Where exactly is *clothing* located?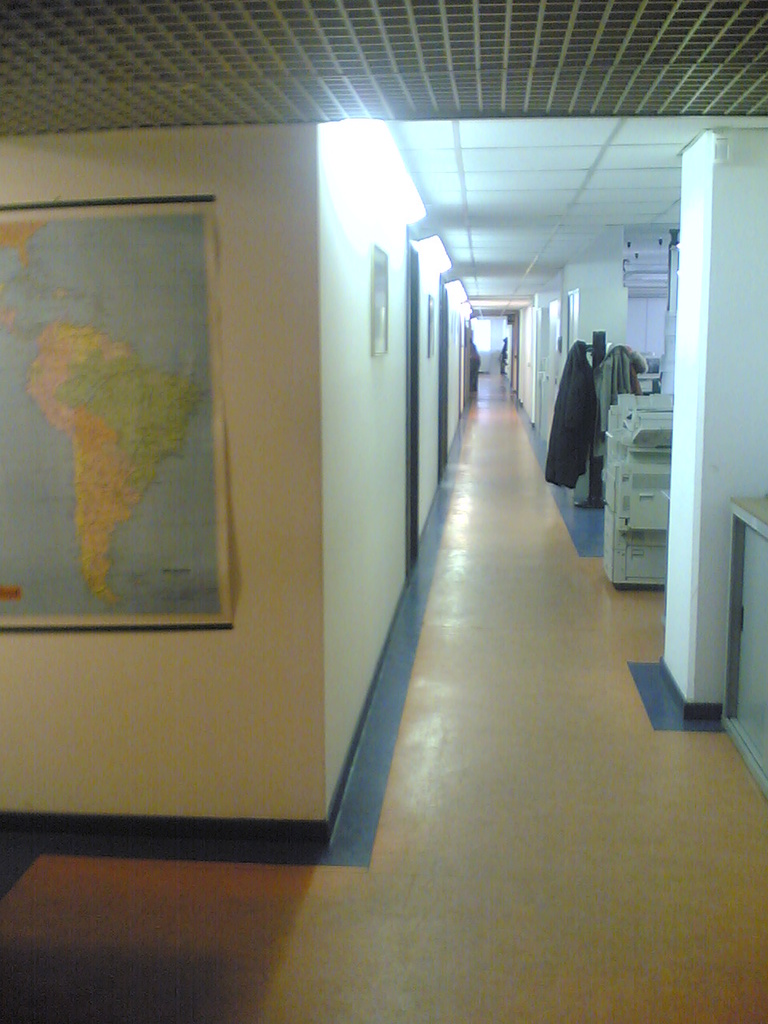
Its bounding box is x1=542 y1=335 x2=605 y2=489.
